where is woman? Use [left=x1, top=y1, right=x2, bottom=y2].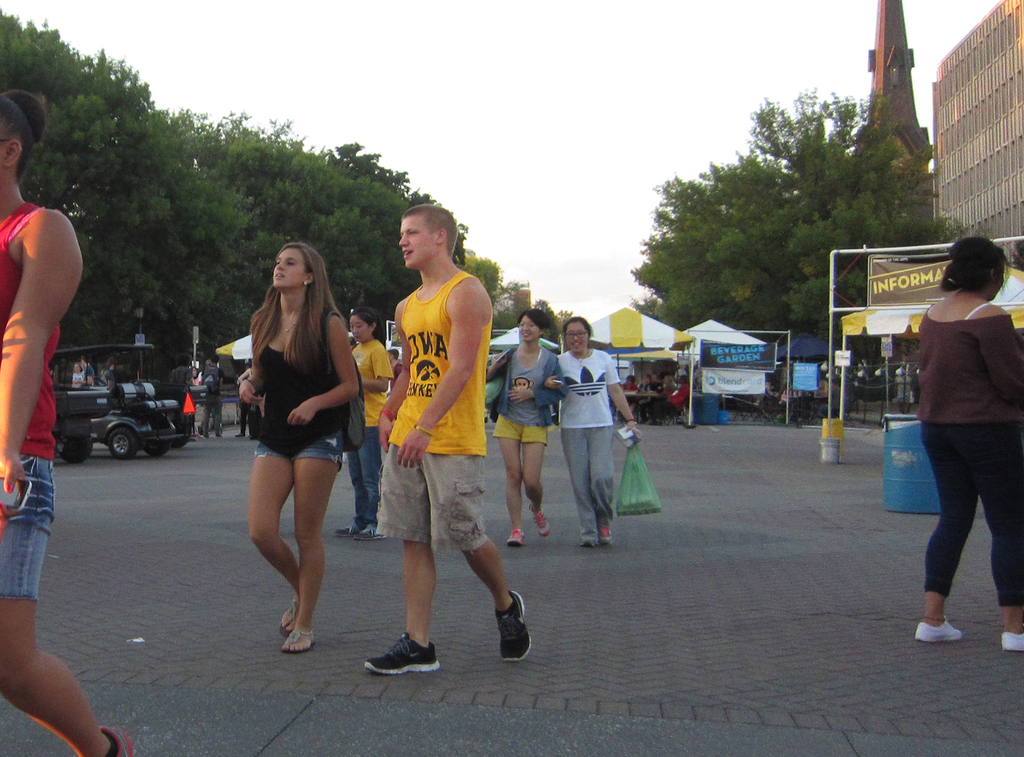
[left=0, top=83, right=139, bottom=756].
